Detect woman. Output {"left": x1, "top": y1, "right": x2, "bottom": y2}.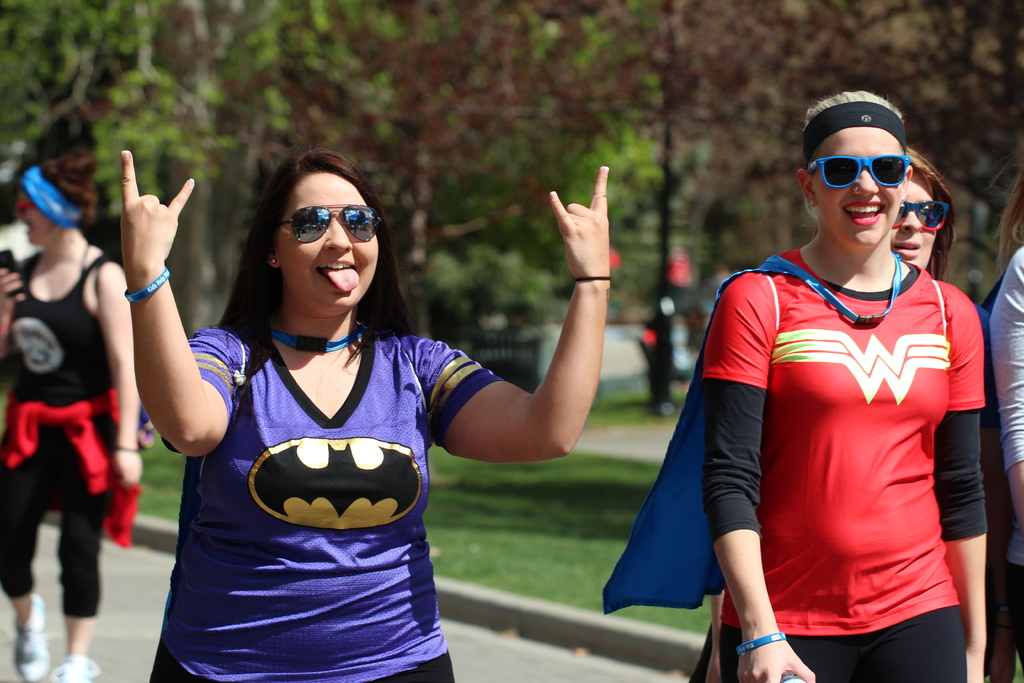
{"left": 598, "top": 88, "right": 989, "bottom": 682}.
